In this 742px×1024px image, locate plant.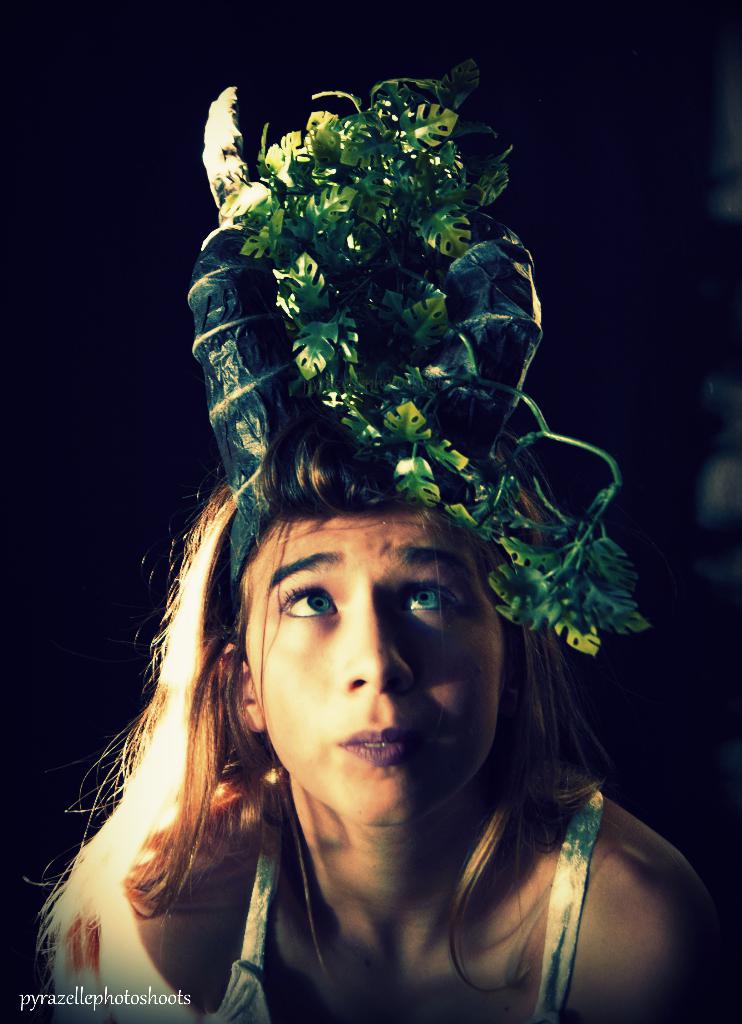
Bounding box: Rect(203, 63, 654, 657).
